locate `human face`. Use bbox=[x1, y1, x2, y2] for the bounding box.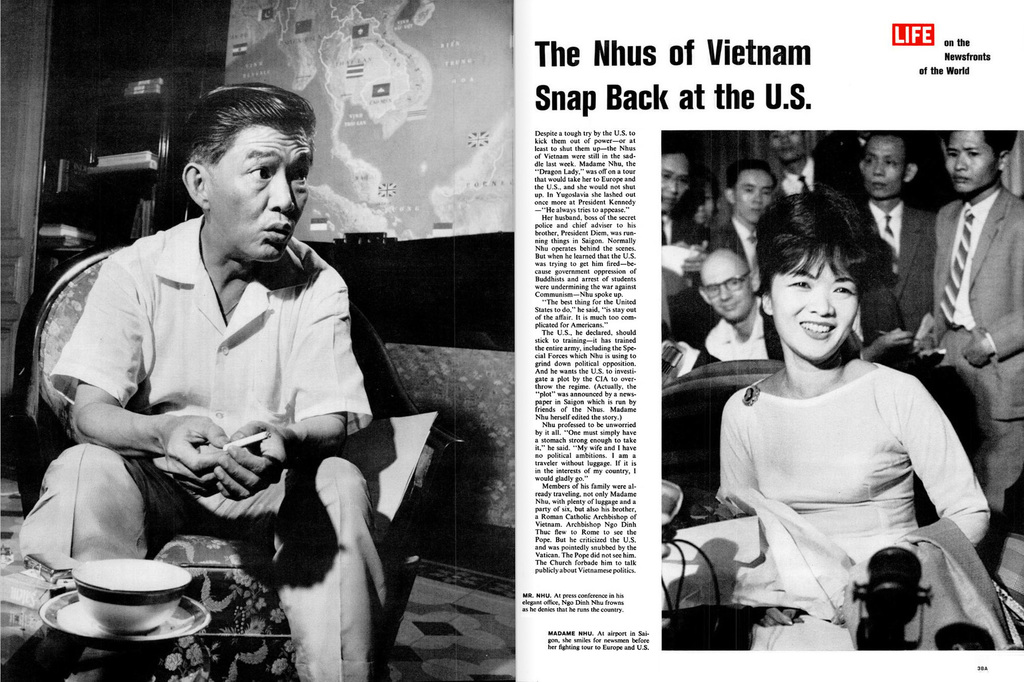
bbox=[210, 121, 312, 262].
